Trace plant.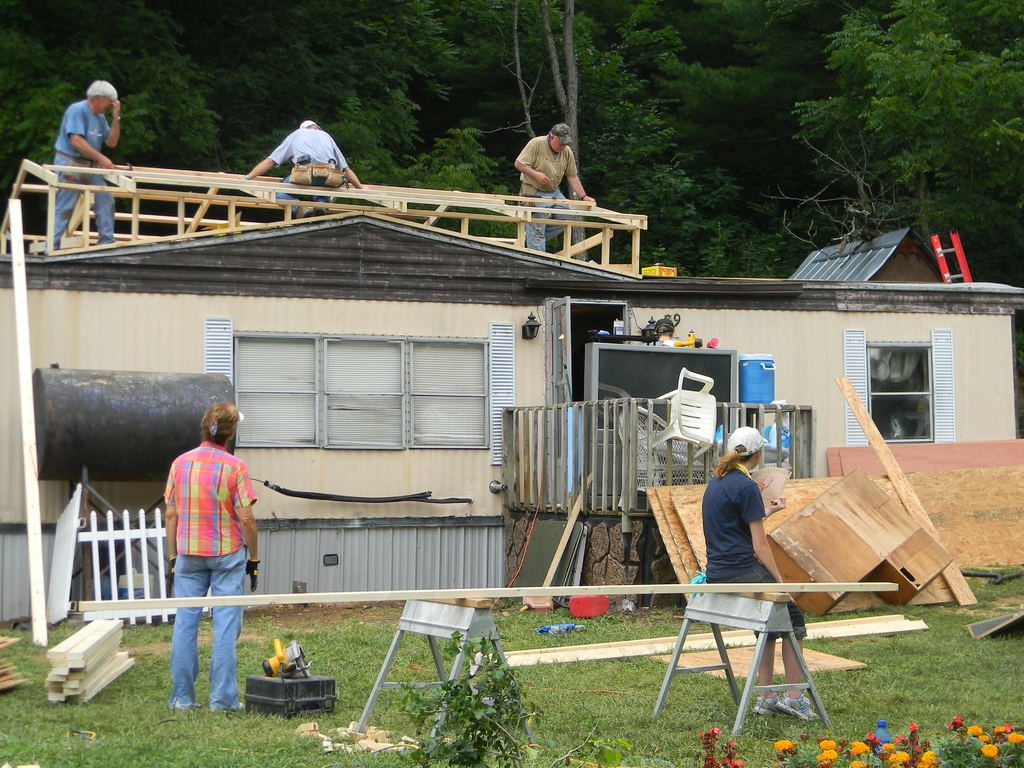
Traced to <bbox>428, 643, 523, 747</bbox>.
